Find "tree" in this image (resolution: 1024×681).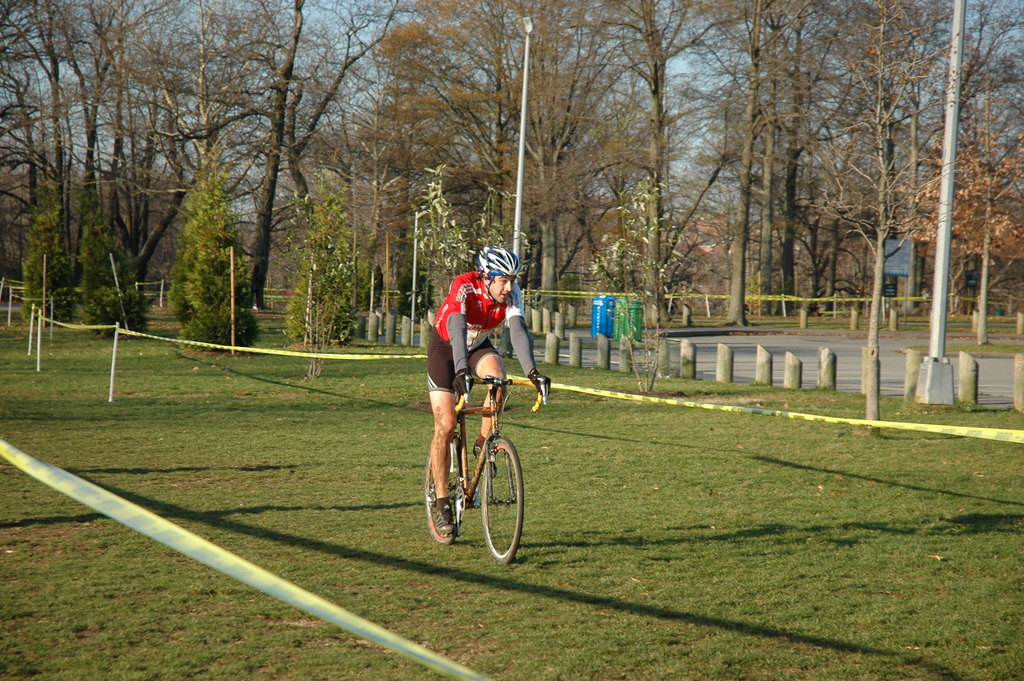
bbox=(282, 170, 371, 345).
